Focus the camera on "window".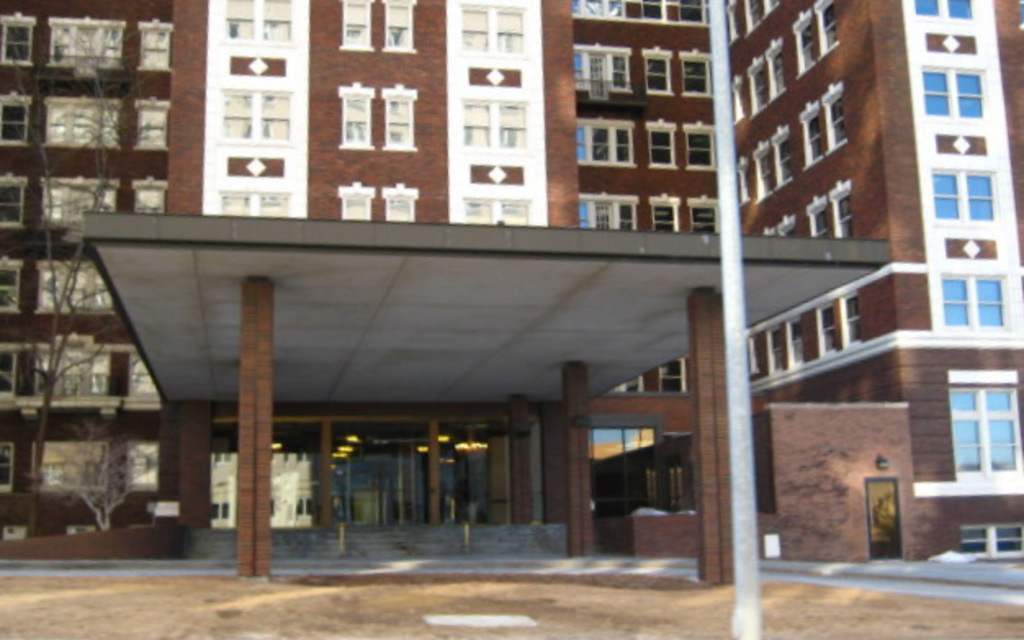
Focus region: 0, 8, 33, 64.
